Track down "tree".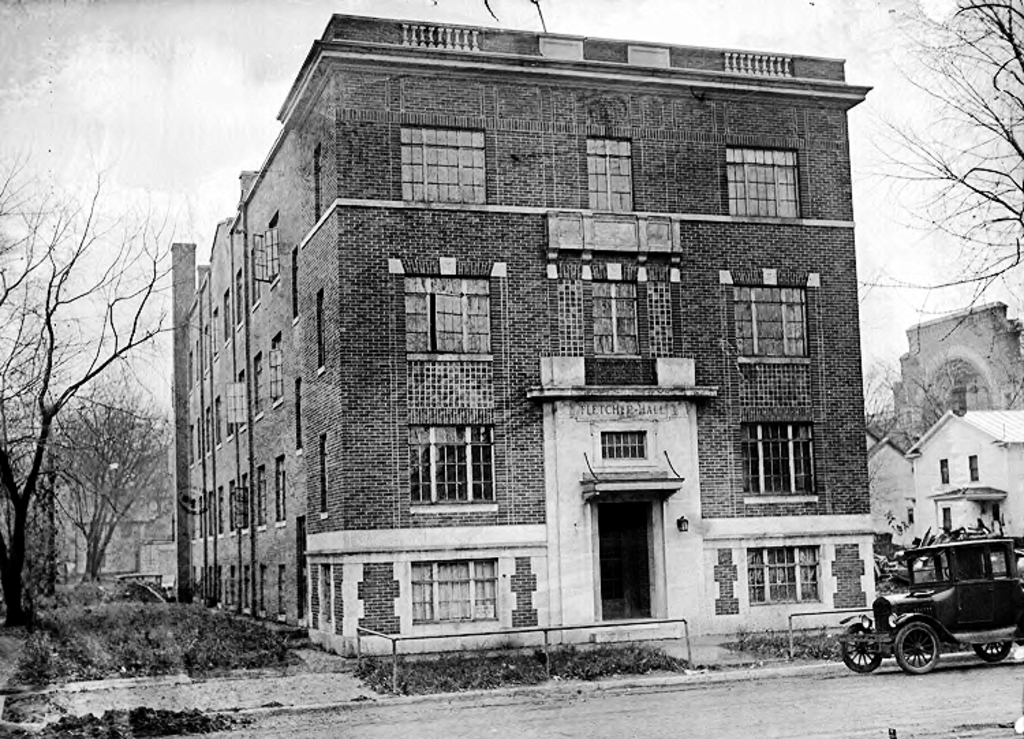
Tracked to 0, 131, 246, 634.
